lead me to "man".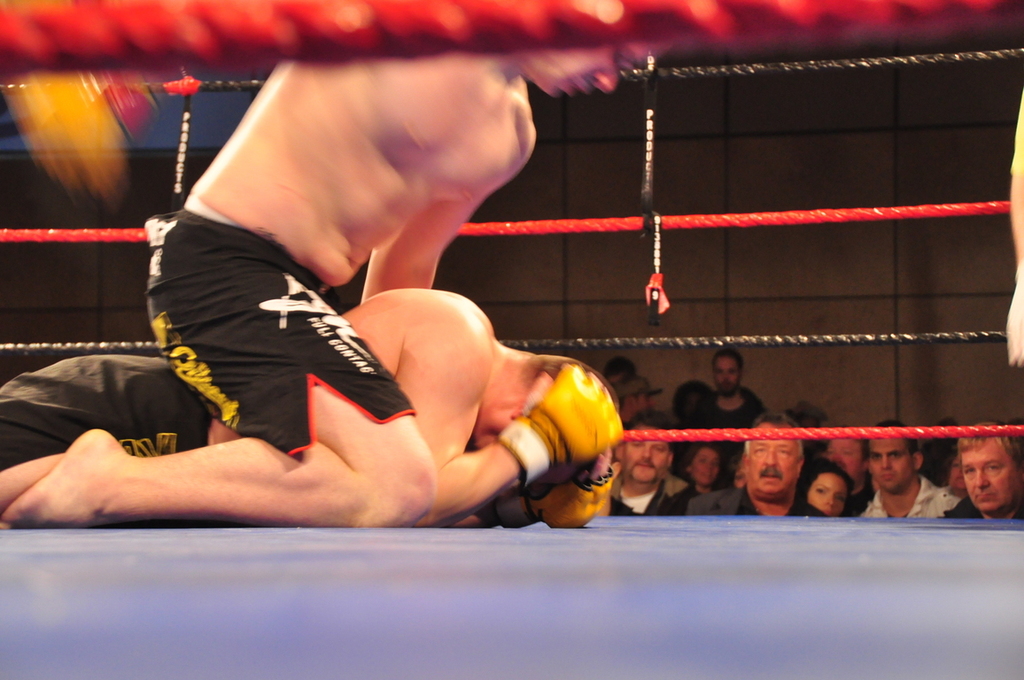
Lead to 0 282 618 527.
